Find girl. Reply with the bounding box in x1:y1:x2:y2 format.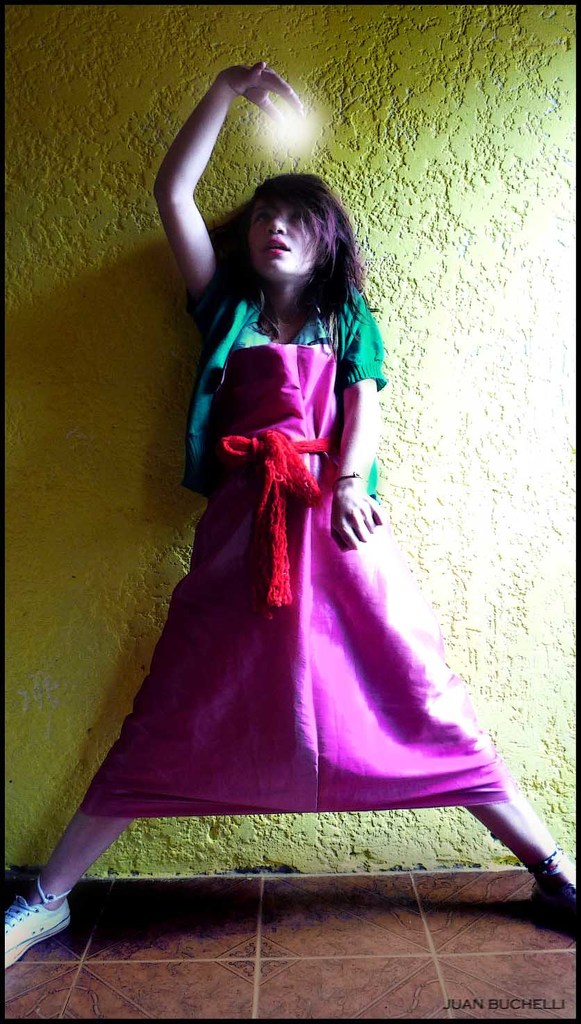
2:62:579:970.
